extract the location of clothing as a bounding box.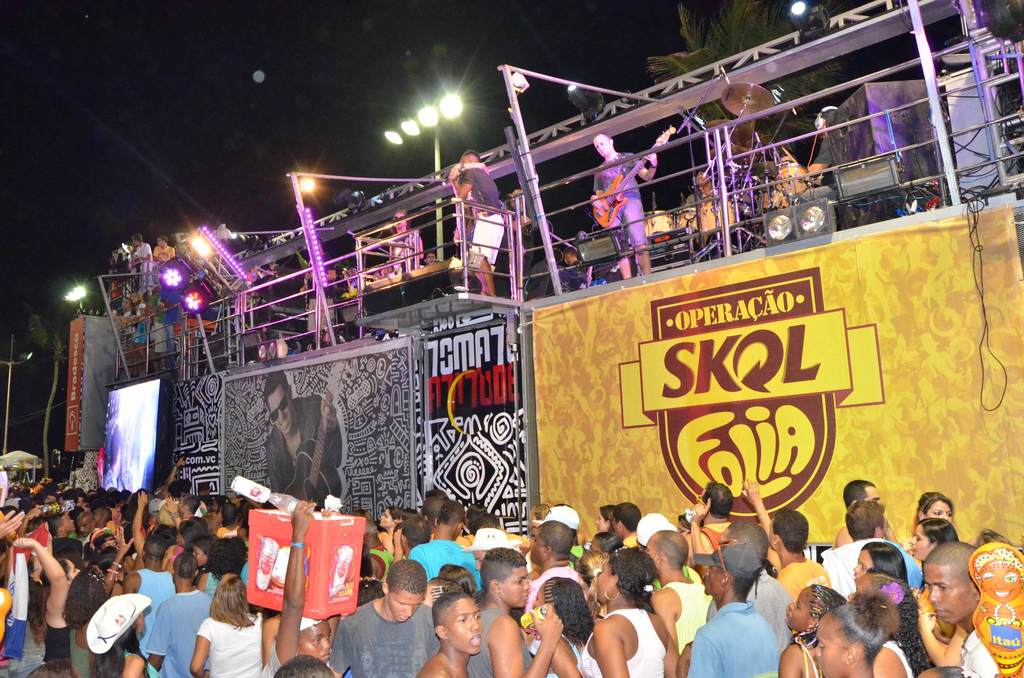
[271, 402, 339, 504].
